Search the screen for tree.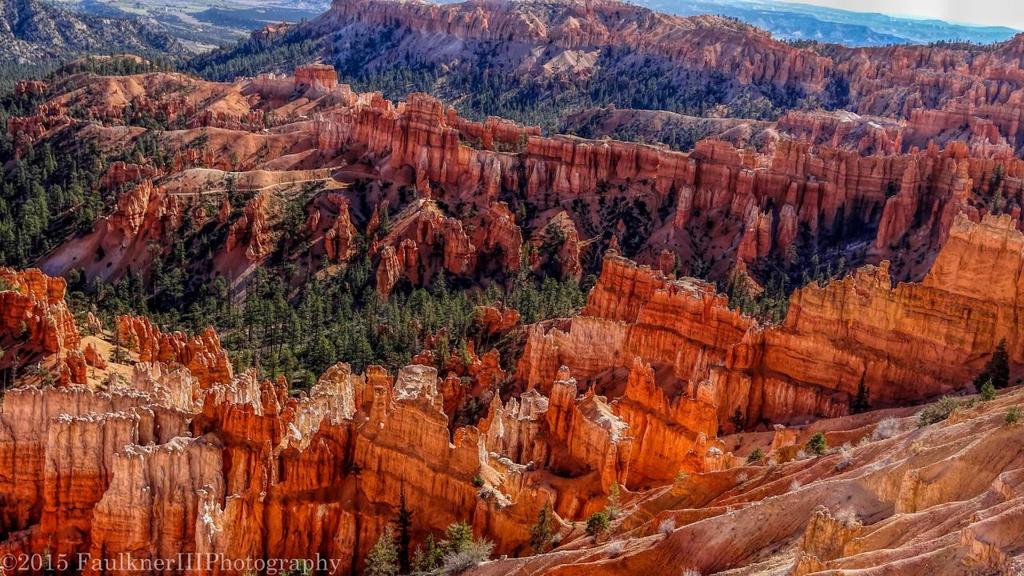
Found at box(373, 202, 389, 242).
